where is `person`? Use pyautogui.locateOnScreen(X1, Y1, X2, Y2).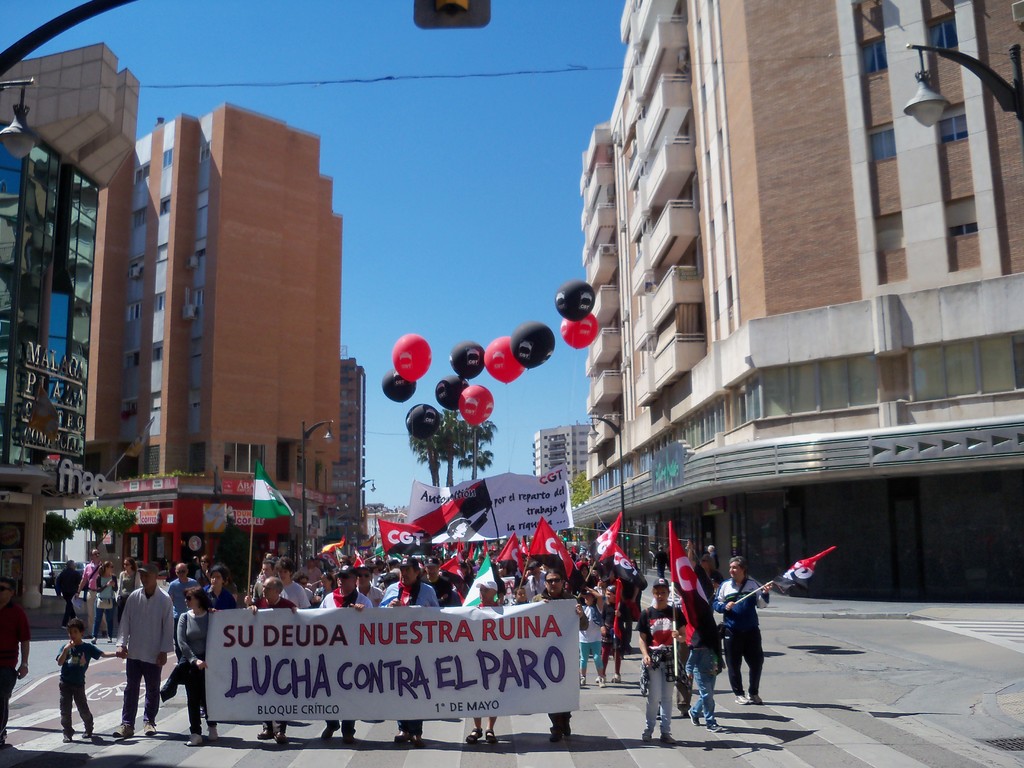
pyautogui.locateOnScreen(420, 557, 452, 605).
